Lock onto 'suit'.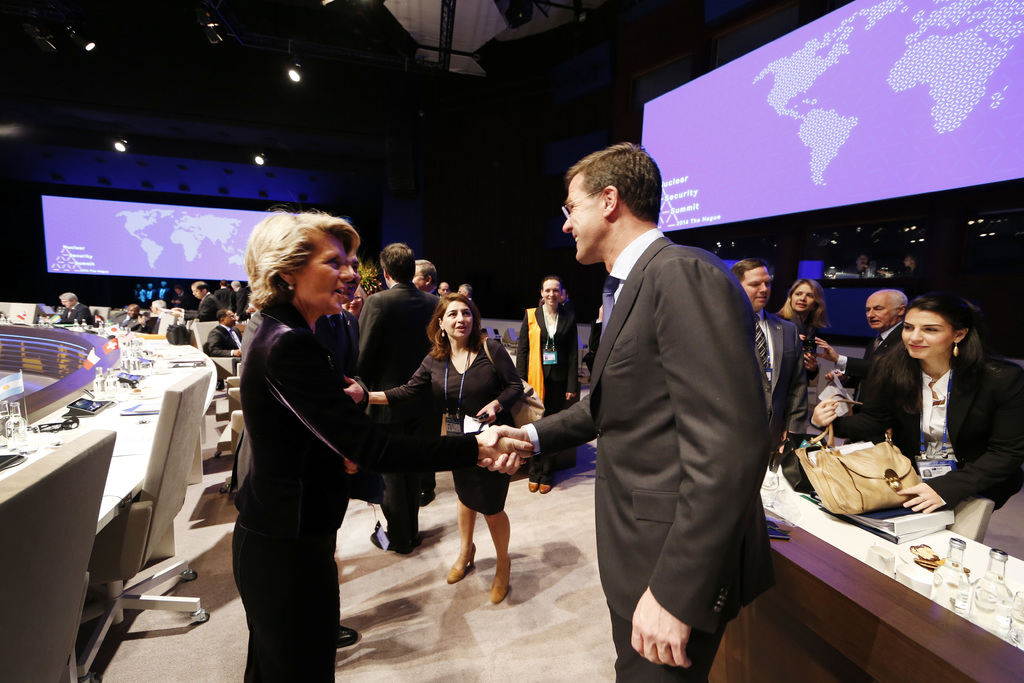
Locked: (591,320,601,354).
